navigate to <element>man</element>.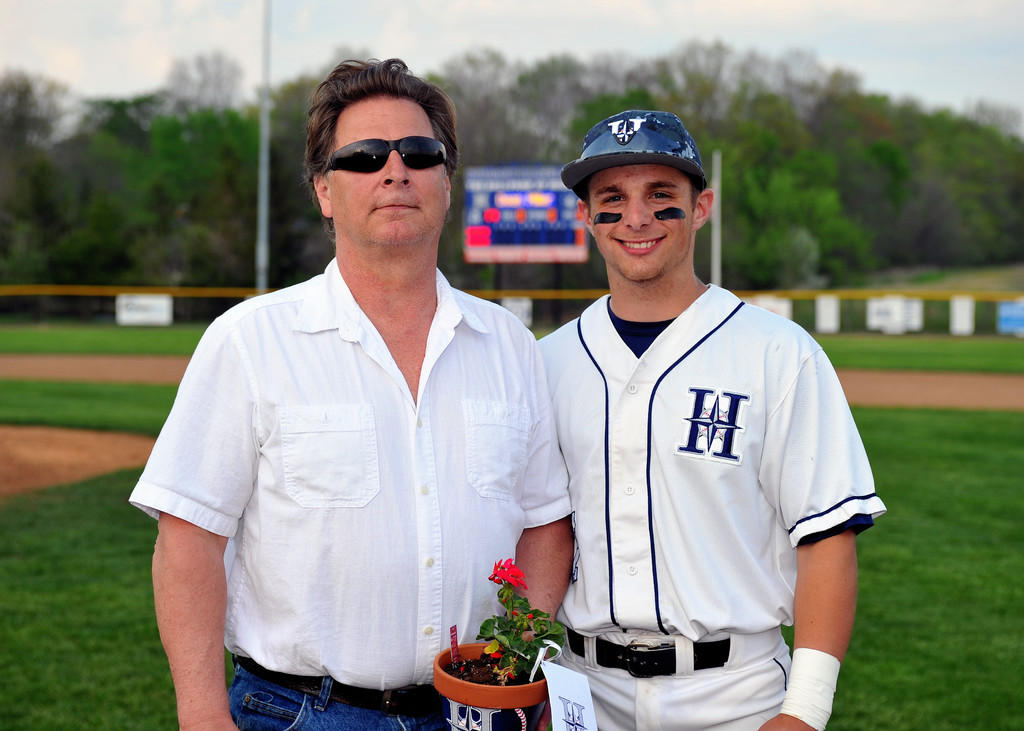
Navigation target: [left=146, top=49, right=576, bottom=727].
